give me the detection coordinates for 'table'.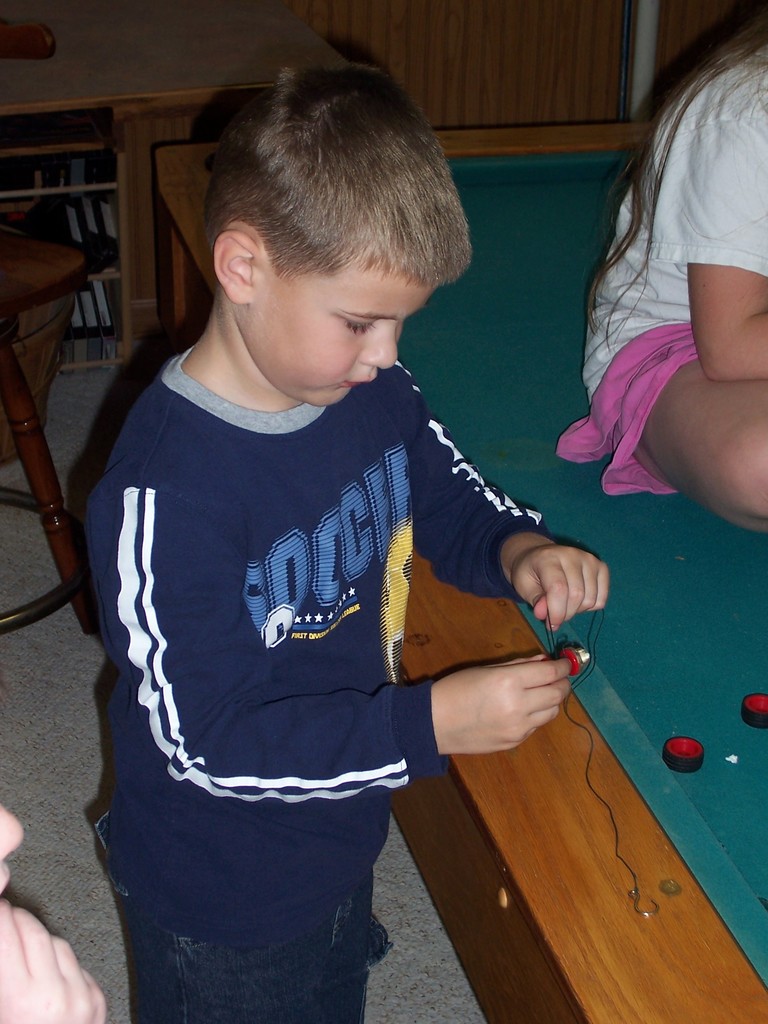
[157, 124, 767, 1023].
